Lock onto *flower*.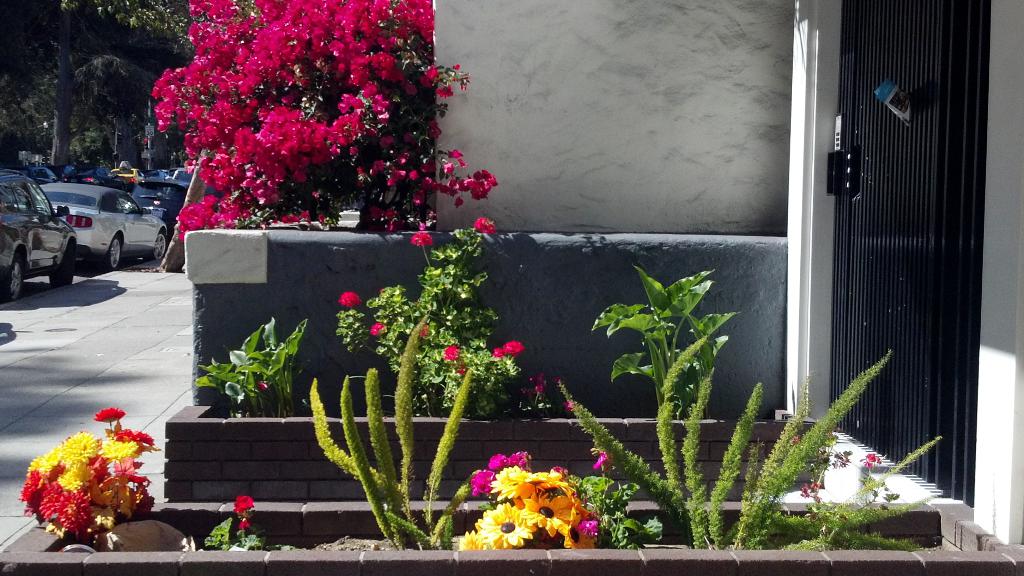
Locked: crop(234, 493, 252, 513).
